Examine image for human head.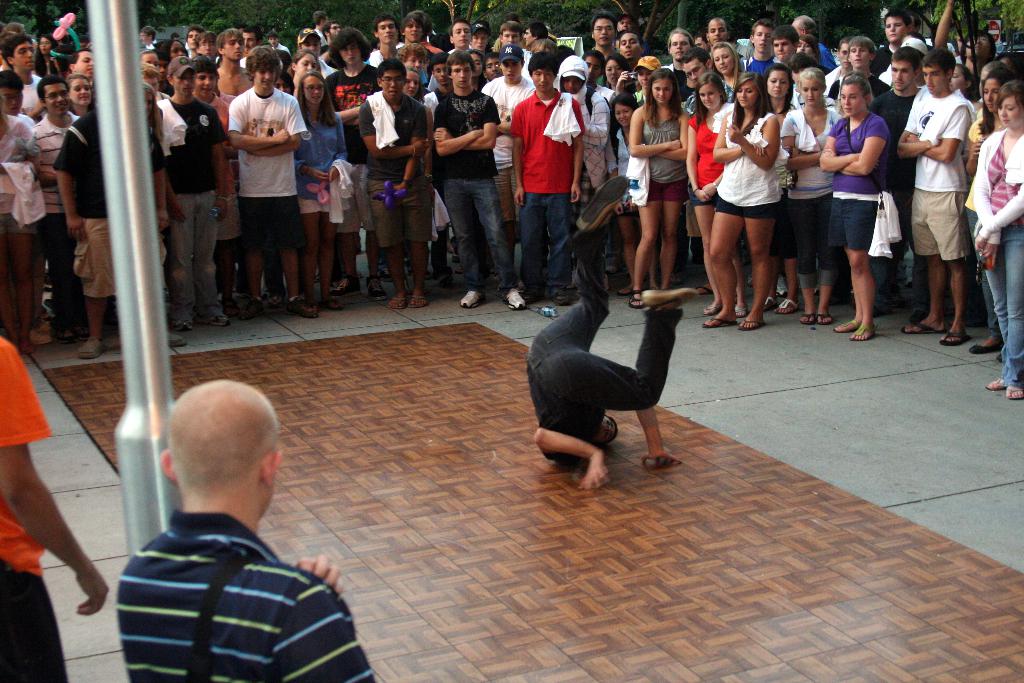
Examination result: left=921, top=47, right=954, bottom=98.
